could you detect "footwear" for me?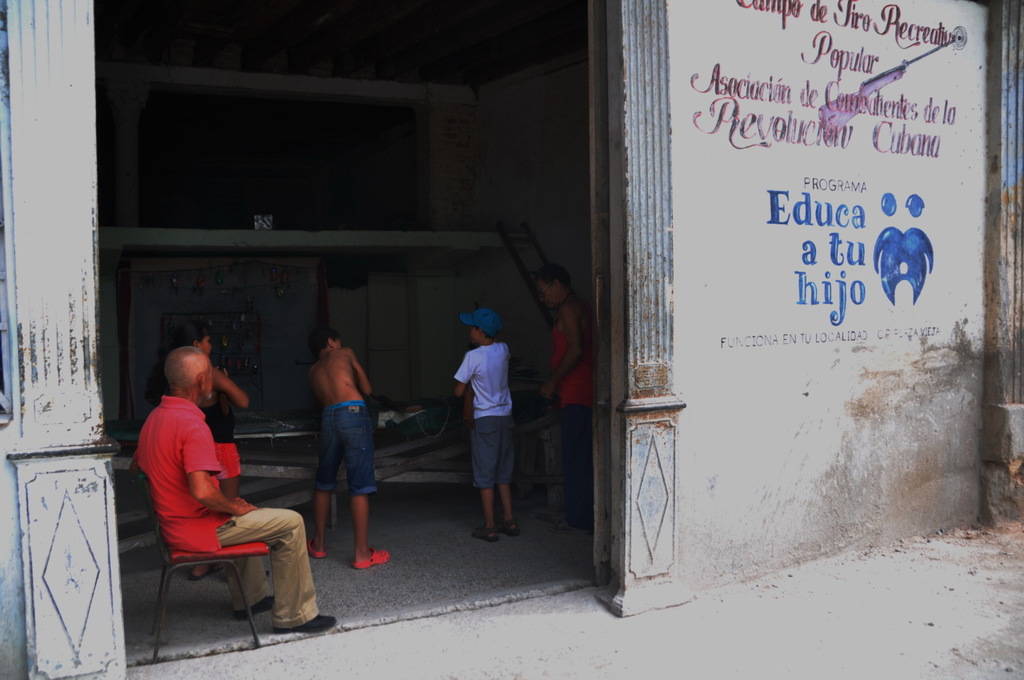
Detection result: pyautogui.locateOnScreen(498, 518, 511, 538).
